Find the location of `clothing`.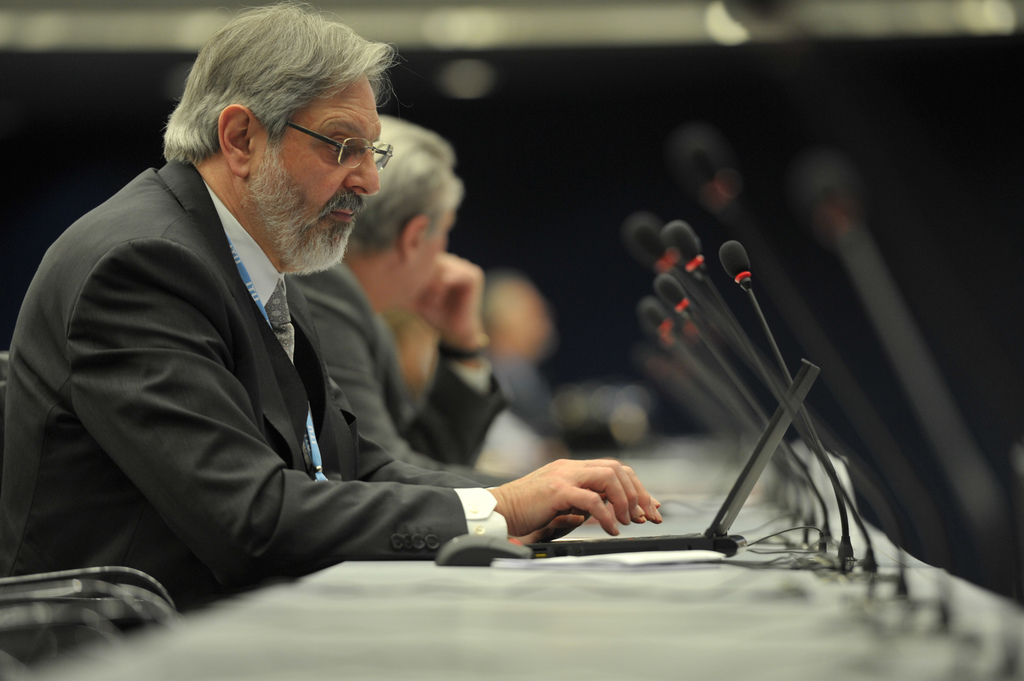
Location: 296,266,509,481.
